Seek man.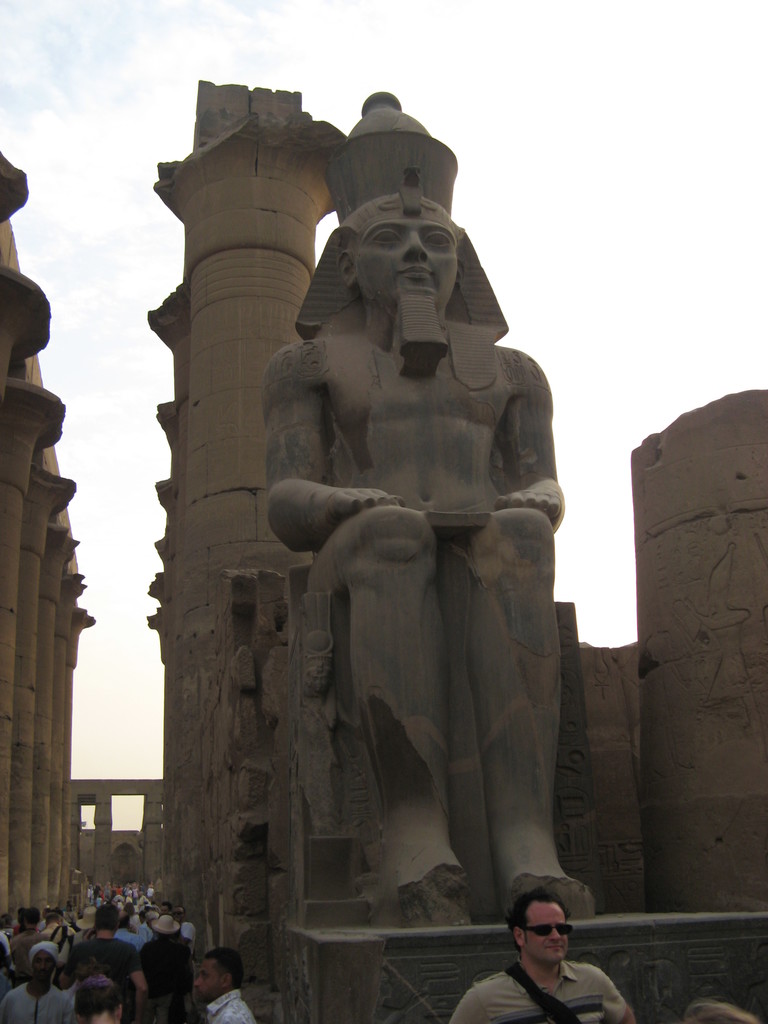
12 908 37 973.
